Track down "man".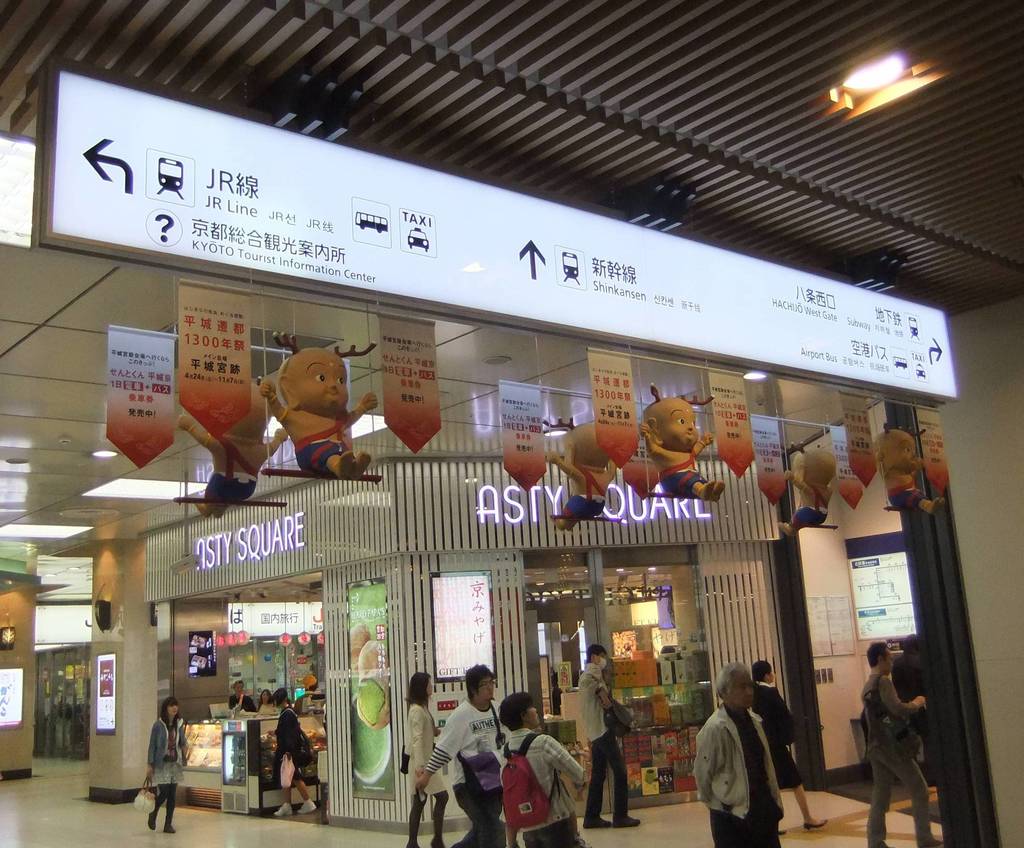
Tracked to <region>855, 638, 927, 847</region>.
